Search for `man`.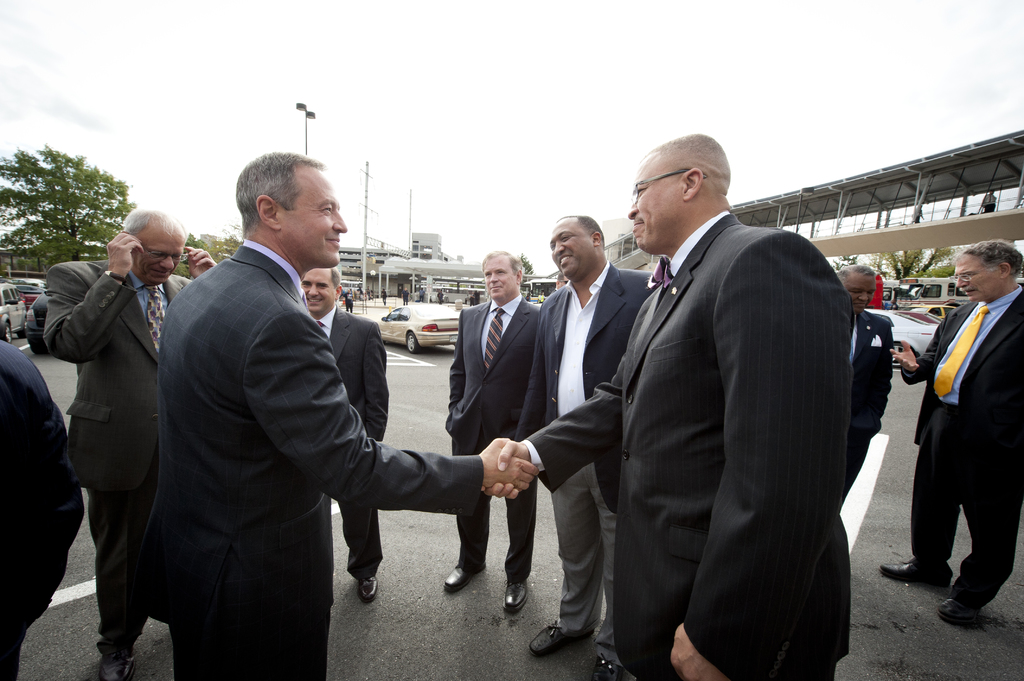
Found at 430/243/543/613.
